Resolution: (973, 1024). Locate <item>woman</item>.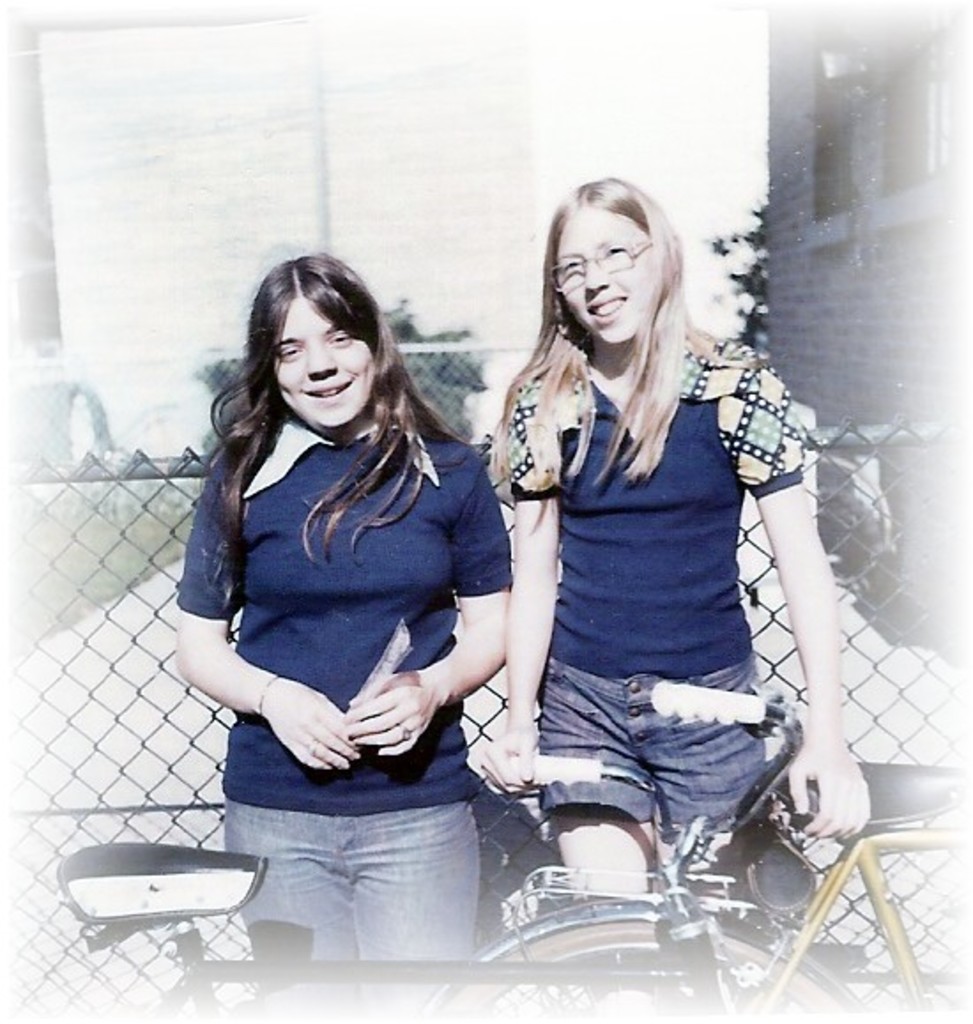
[x1=467, y1=182, x2=879, y2=1022].
